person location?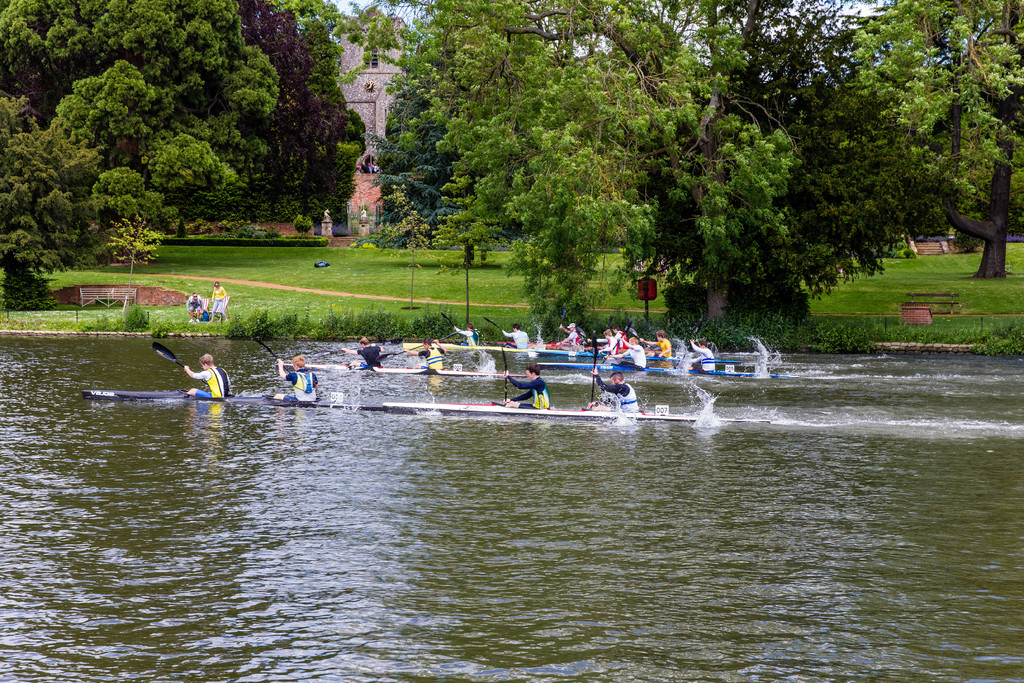
{"left": 582, "top": 368, "right": 641, "bottom": 411}
